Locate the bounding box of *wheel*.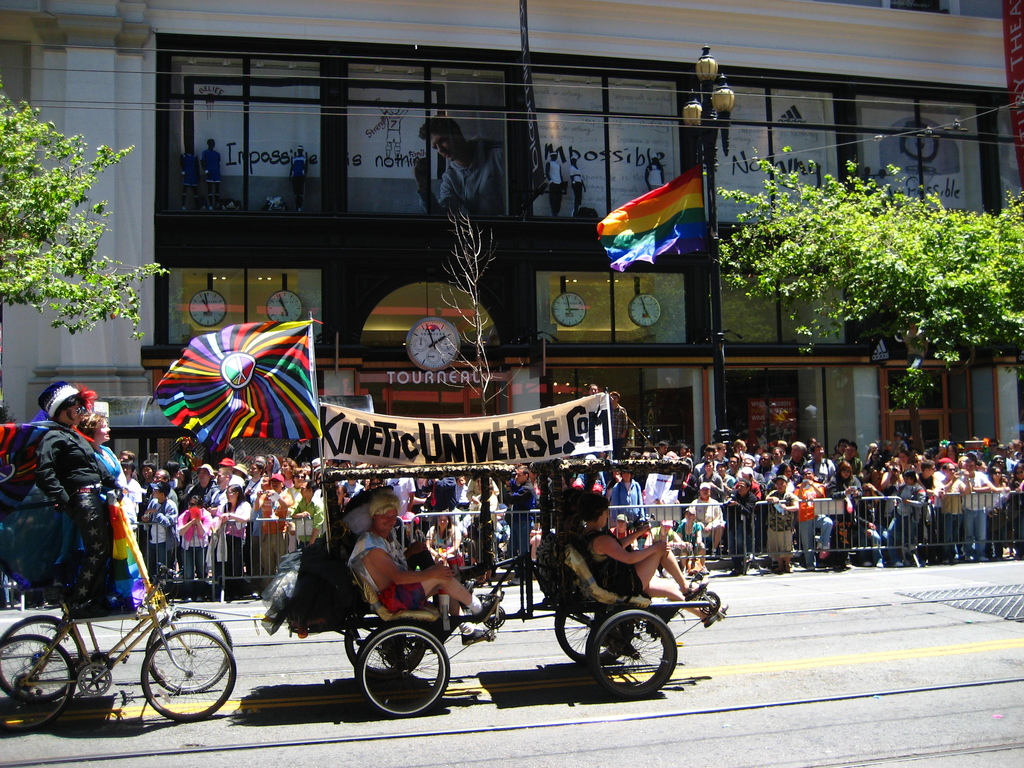
Bounding box: [x1=0, y1=616, x2=81, y2=704].
